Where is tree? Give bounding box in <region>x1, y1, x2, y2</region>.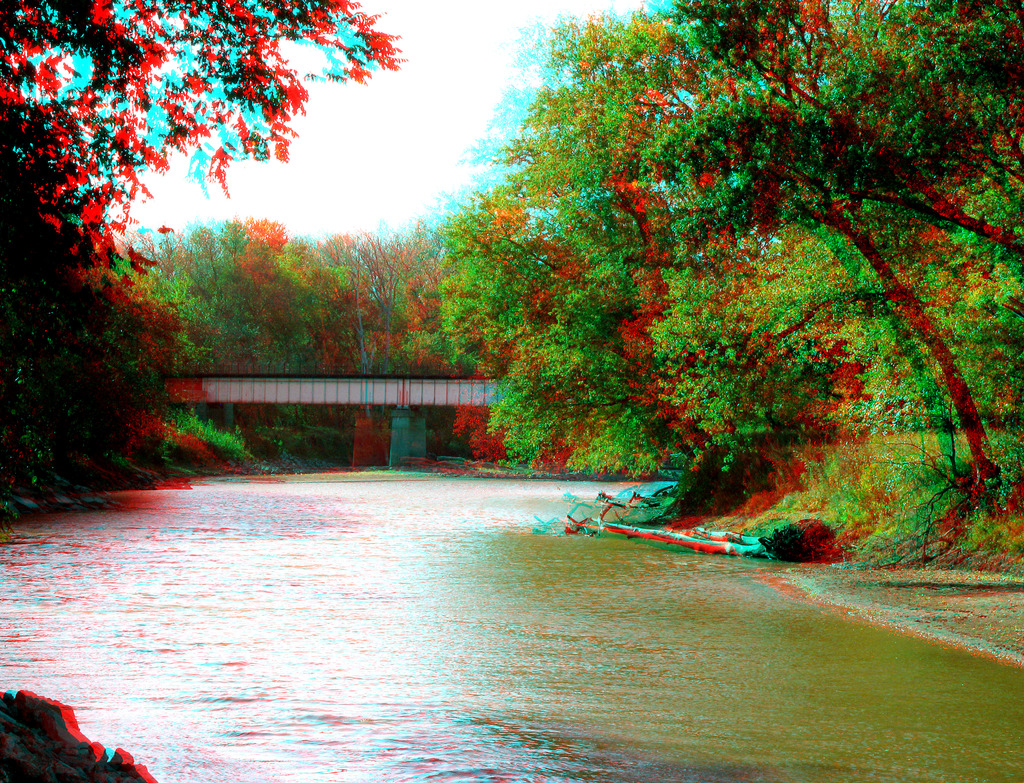
<region>0, 0, 402, 299</region>.
